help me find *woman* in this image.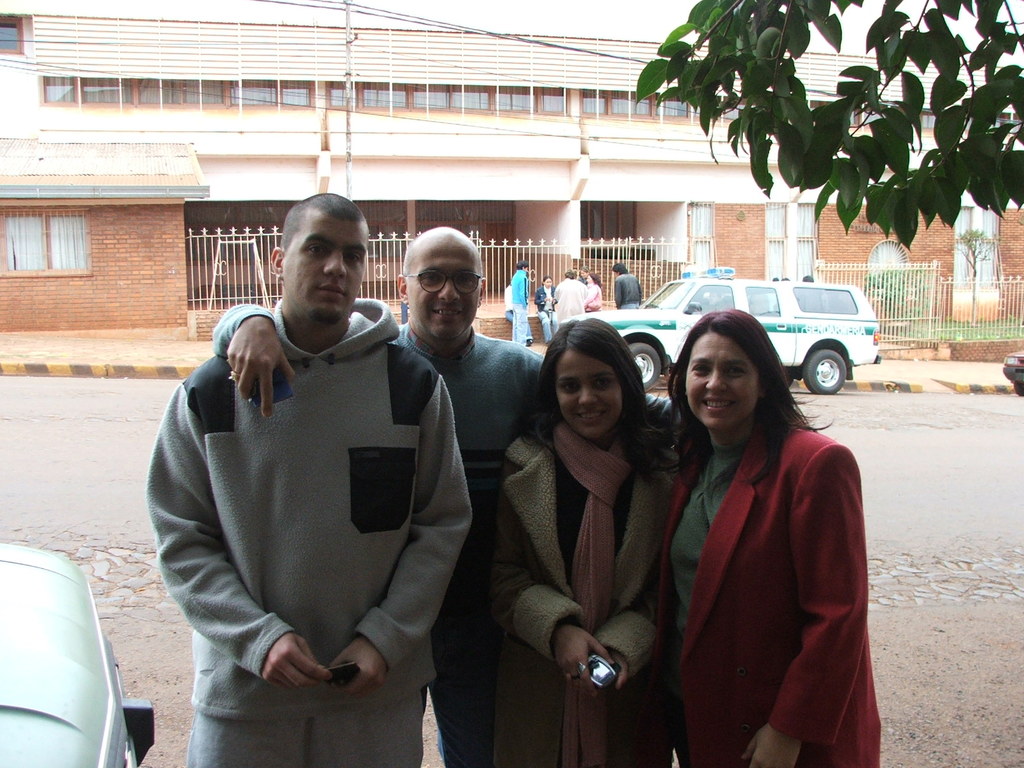
Found it: x1=581, y1=276, x2=607, y2=312.
